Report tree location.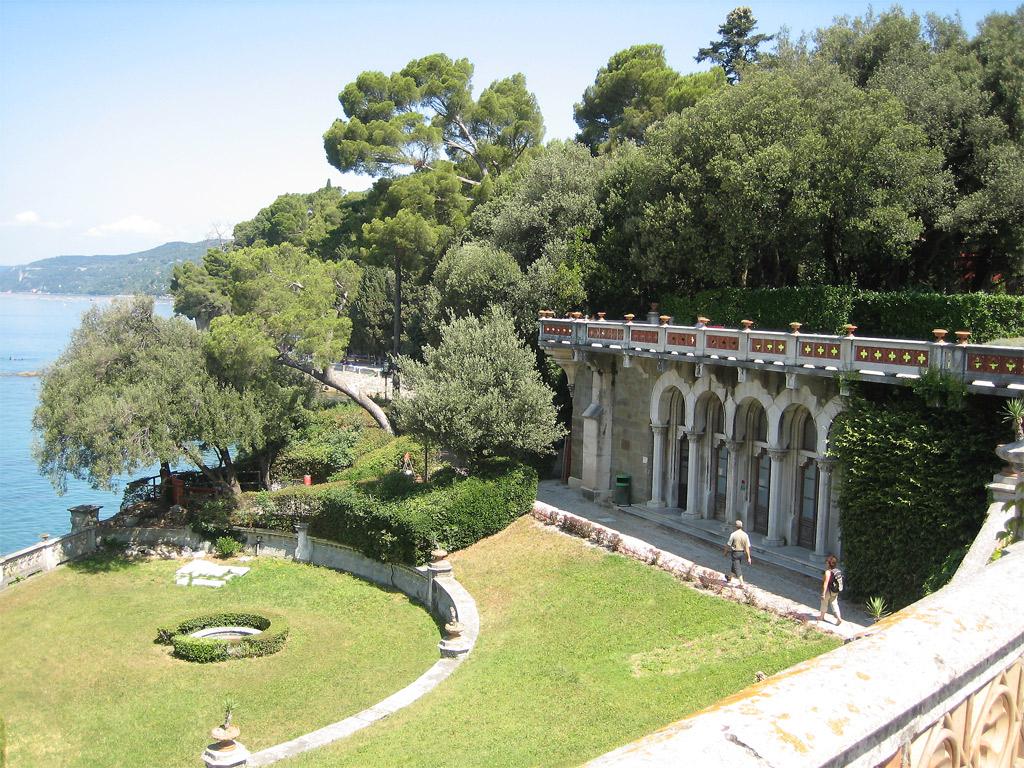
Report: BBox(573, 25, 703, 293).
